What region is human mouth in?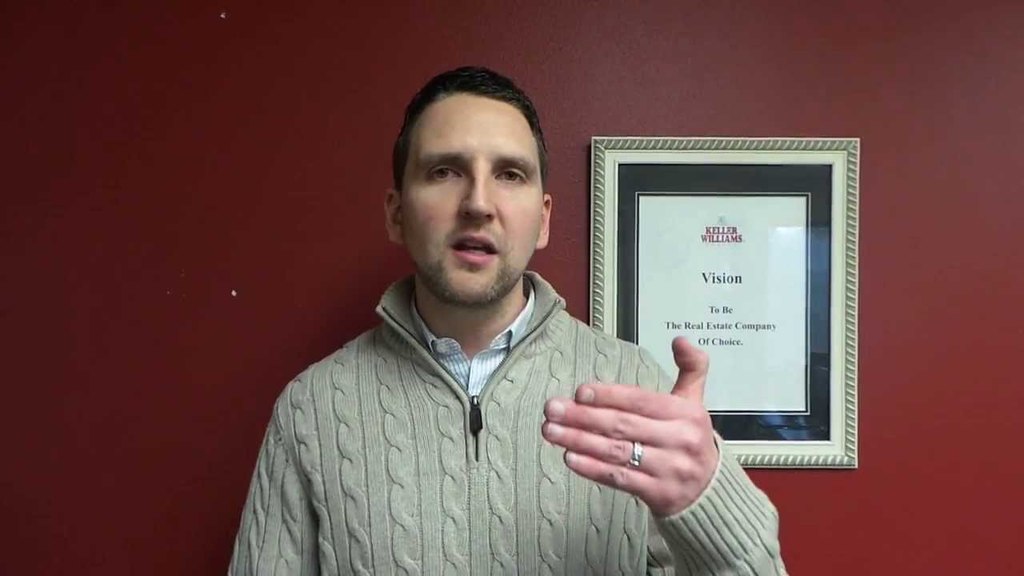
box(449, 234, 499, 262).
